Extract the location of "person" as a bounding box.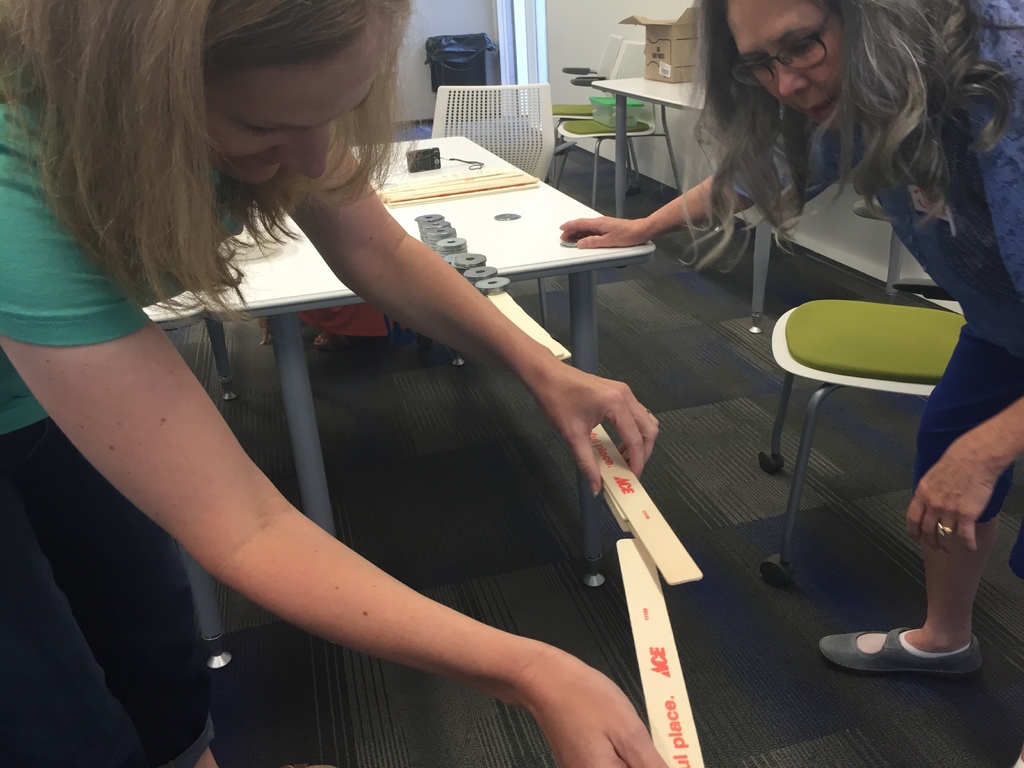
{"x1": 2, "y1": 1, "x2": 665, "y2": 767}.
